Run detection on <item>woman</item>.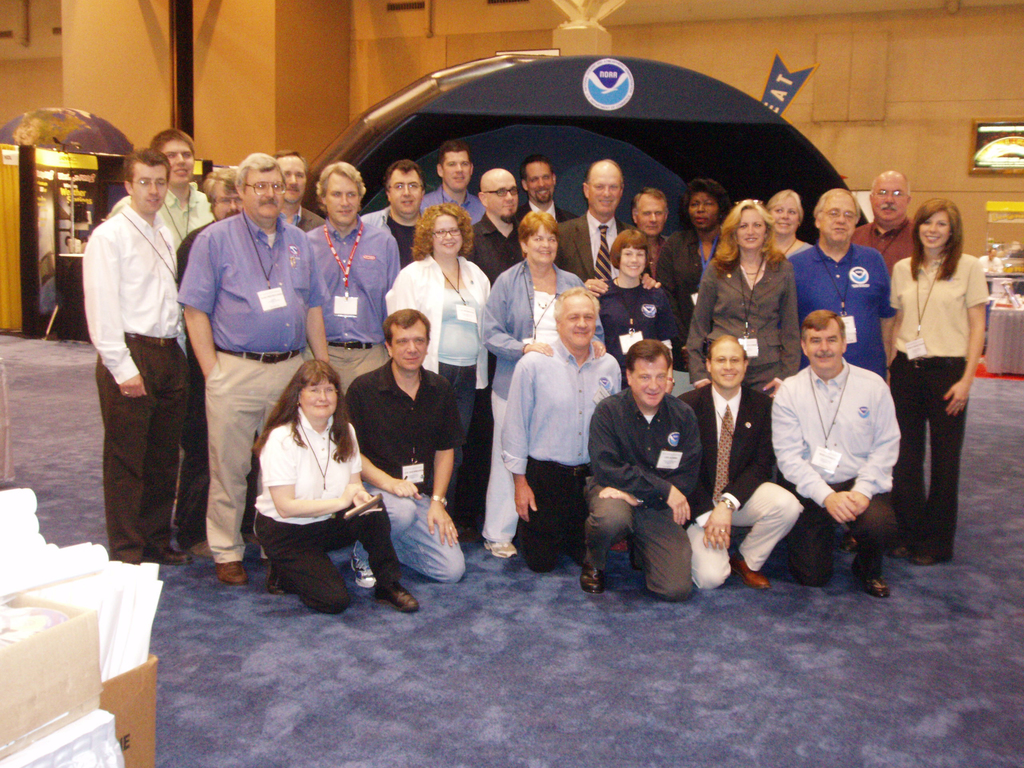
Result: <box>250,361,413,611</box>.
